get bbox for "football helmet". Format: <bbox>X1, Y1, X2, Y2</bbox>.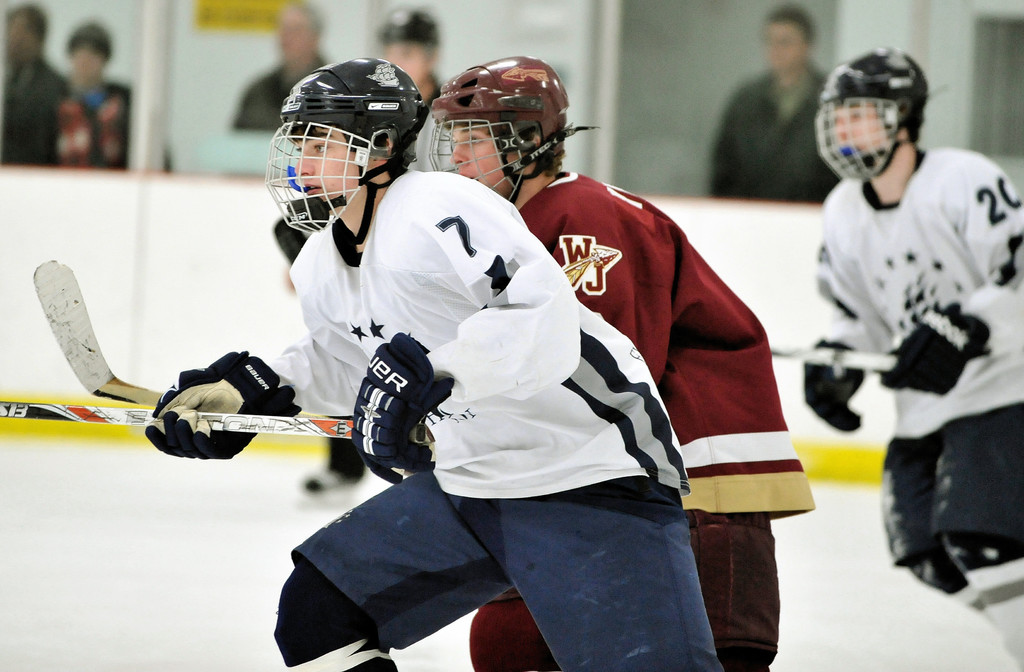
<bbox>266, 51, 435, 240</bbox>.
